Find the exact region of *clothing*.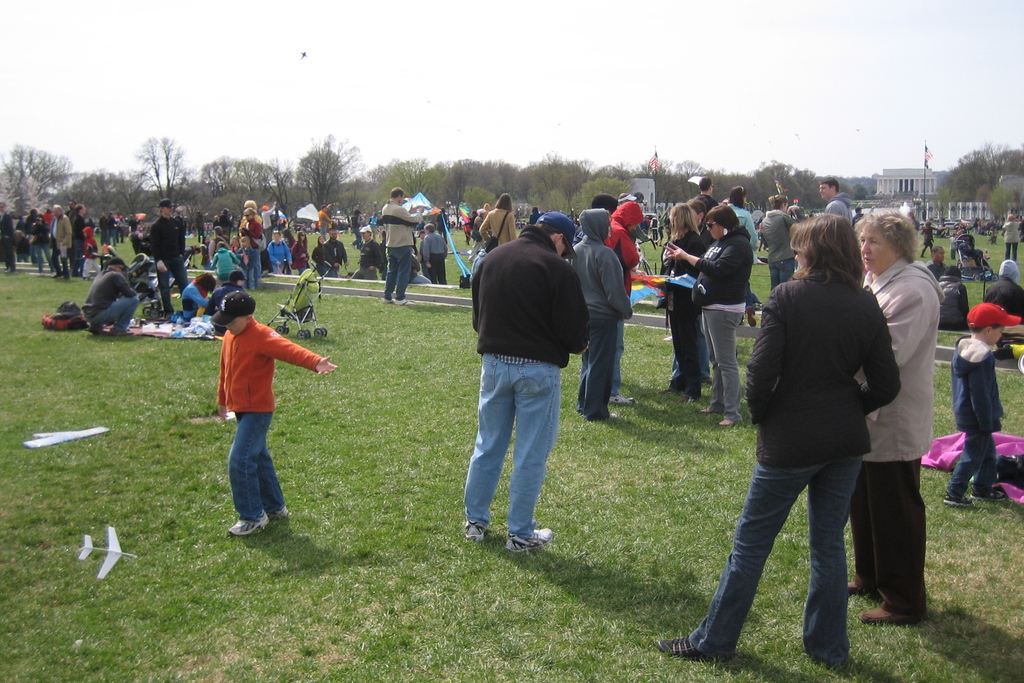
Exact region: 683, 192, 719, 219.
